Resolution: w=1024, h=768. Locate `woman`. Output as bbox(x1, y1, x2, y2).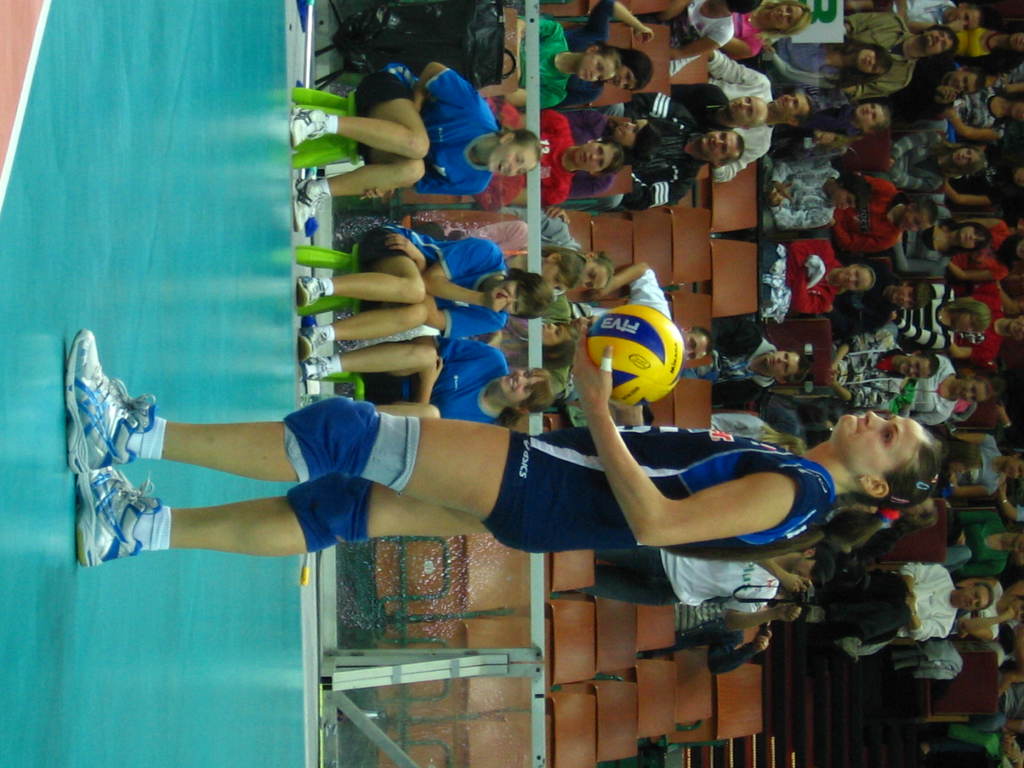
bbox(961, 583, 1023, 643).
